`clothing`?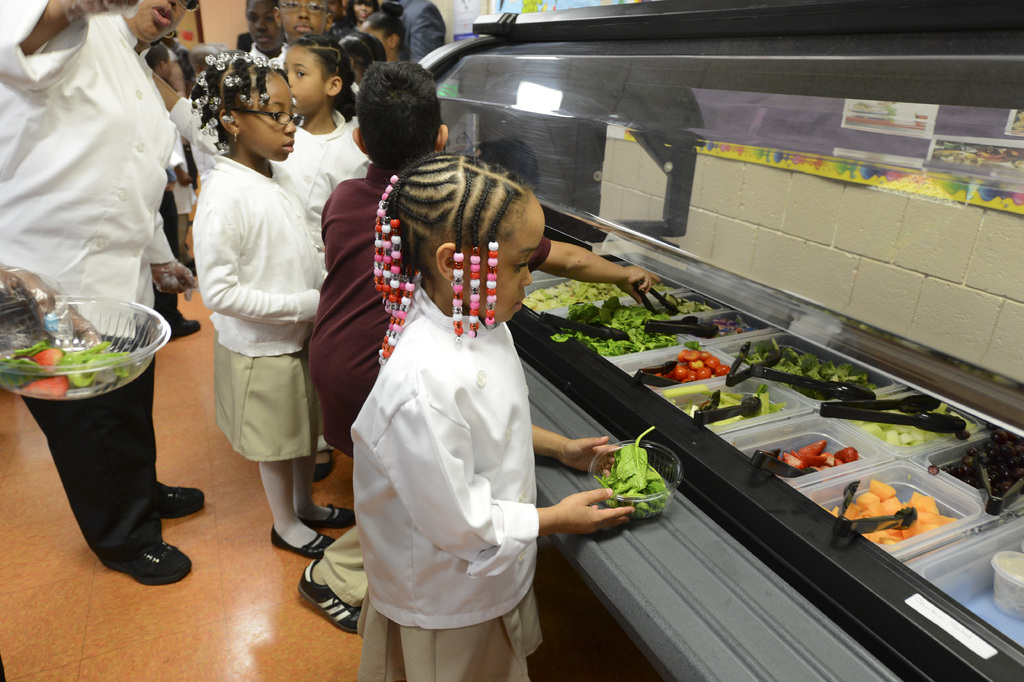
bbox=[402, 0, 452, 60]
